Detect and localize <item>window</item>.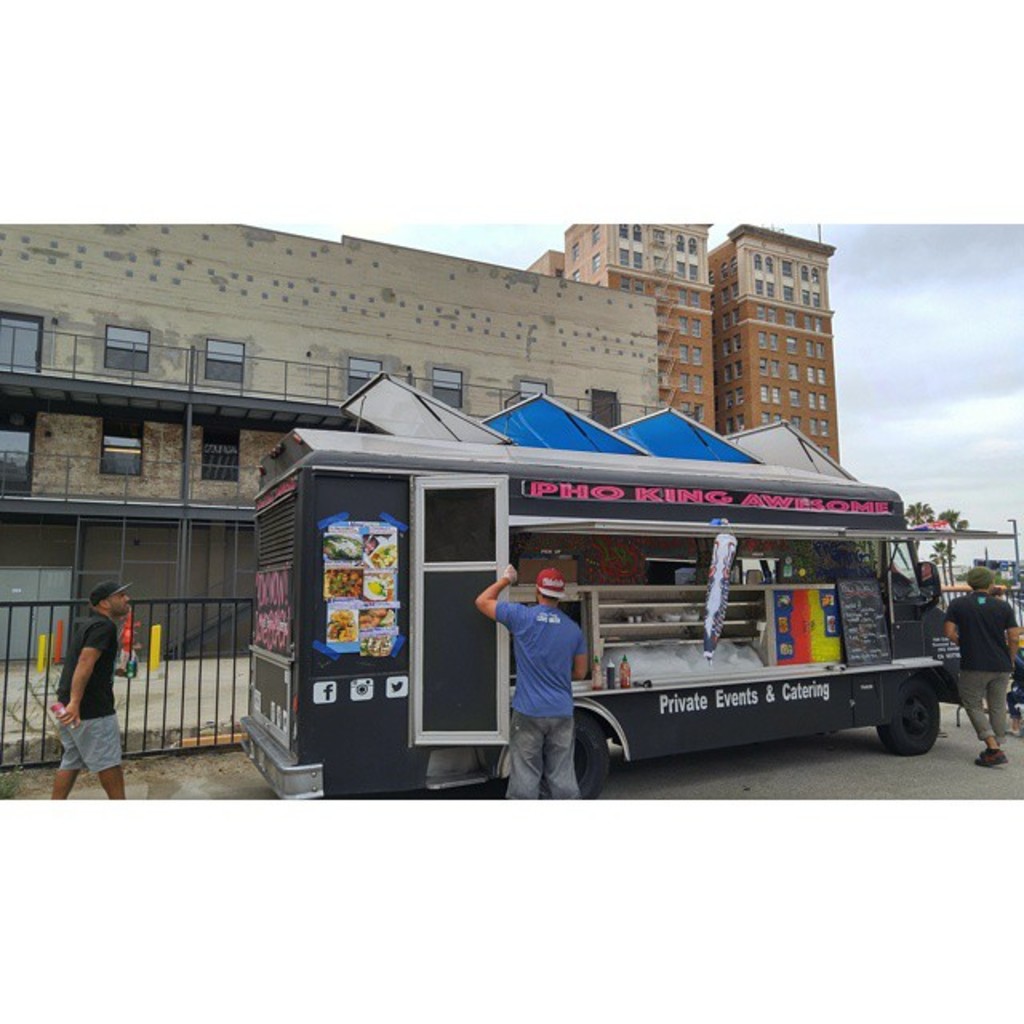
Localized at crop(99, 403, 149, 470).
